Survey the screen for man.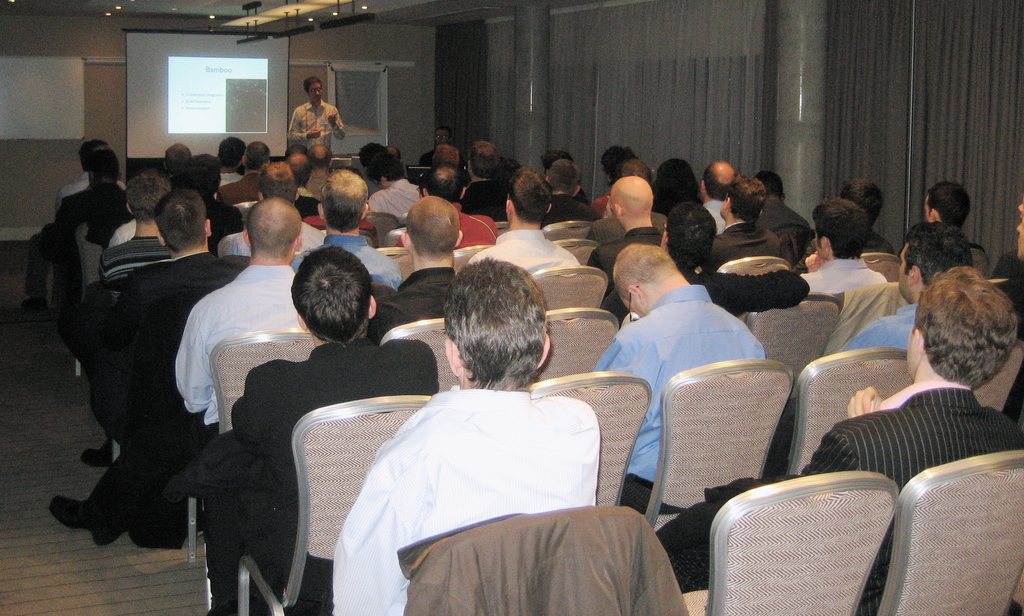
Survey found: pyautogui.locateOnScreen(801, 198, 883, 295).
